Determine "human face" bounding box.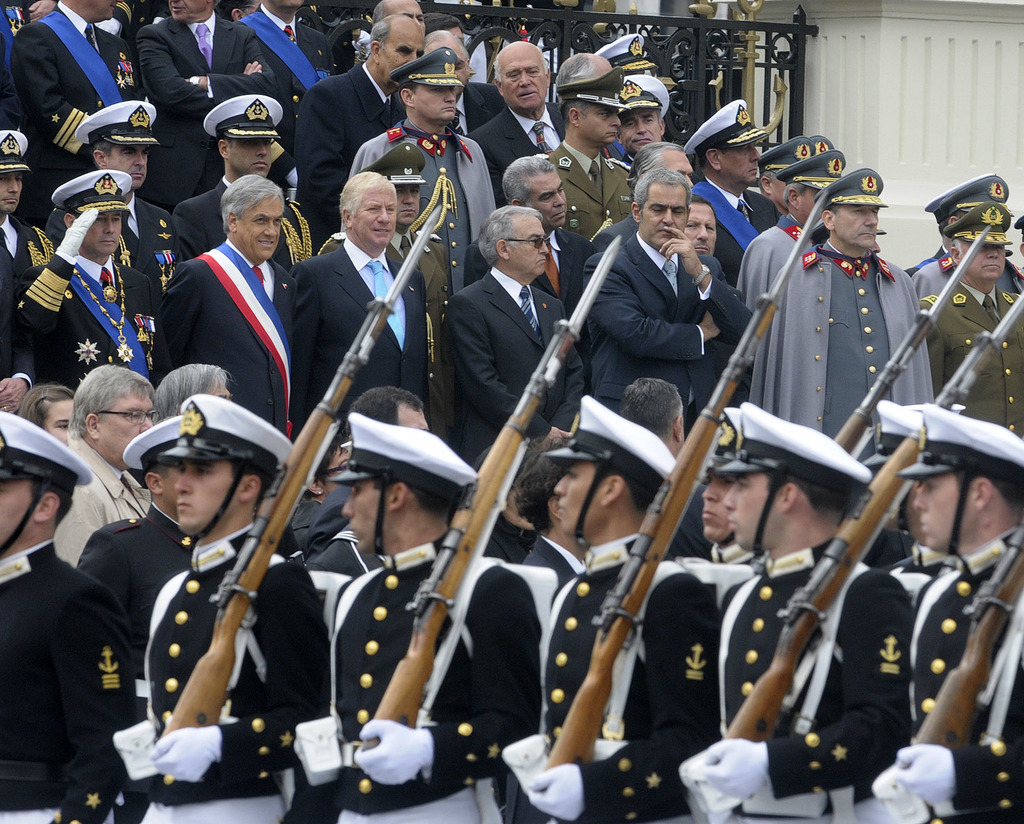
Determined: <box>583,106,622,140</box>.
